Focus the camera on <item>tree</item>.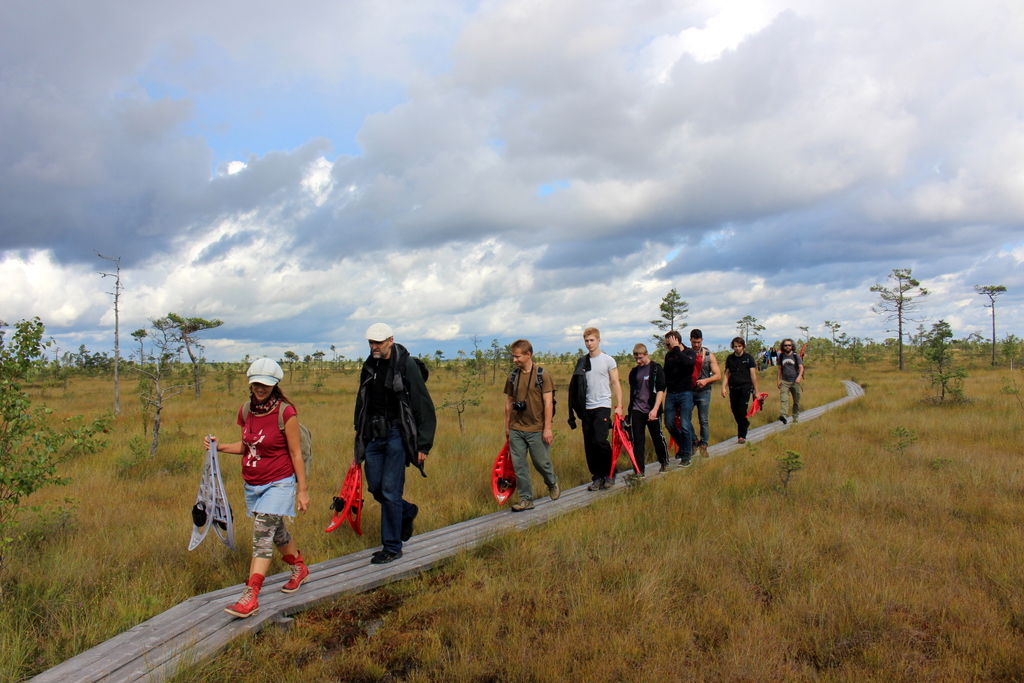
Focus region: select_region(822, 315, 852, 365).
